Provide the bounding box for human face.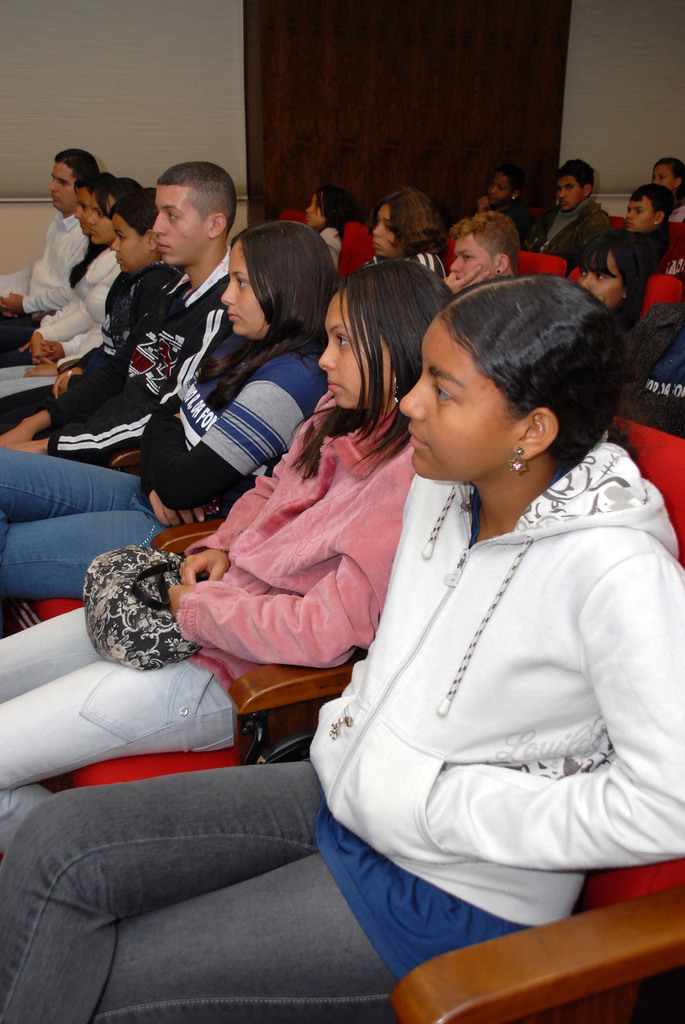
(575,252,622,311).
